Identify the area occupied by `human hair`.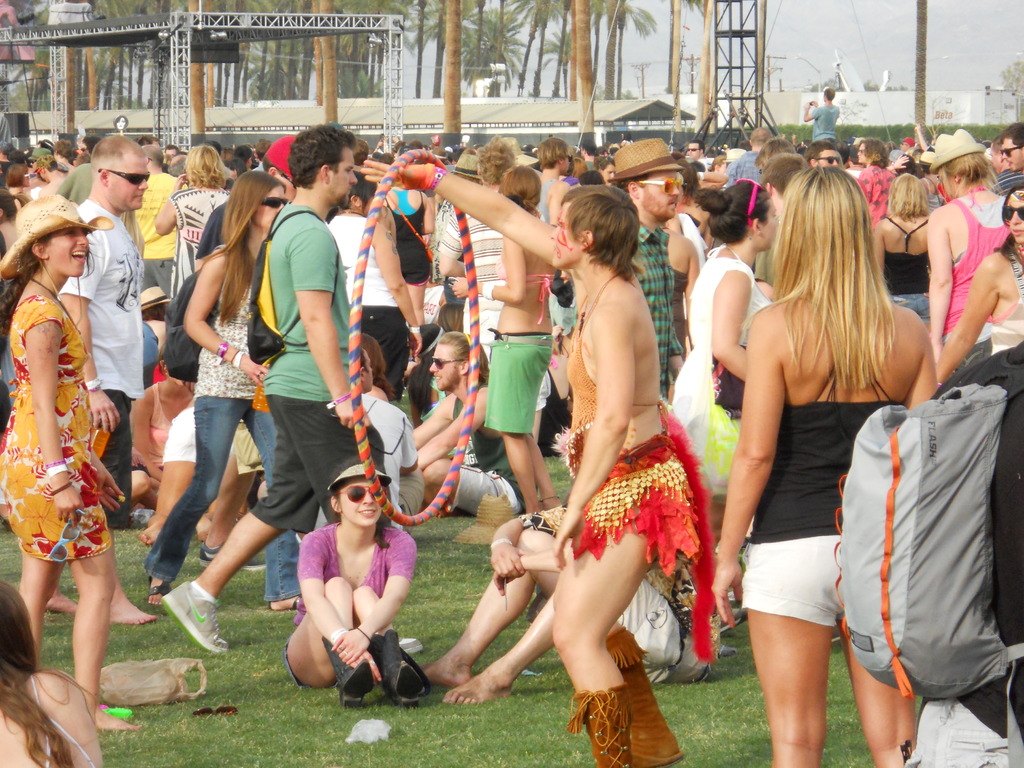
Area: select_region(152, 149, 165, 163).
